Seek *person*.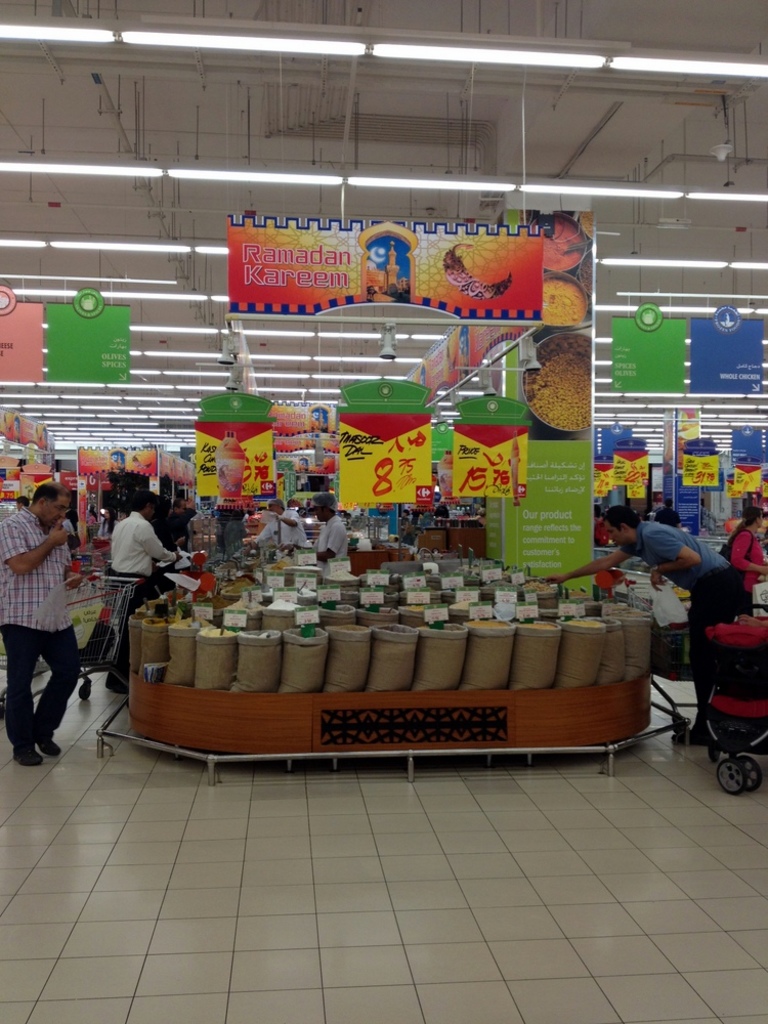
592 504 618 568.
